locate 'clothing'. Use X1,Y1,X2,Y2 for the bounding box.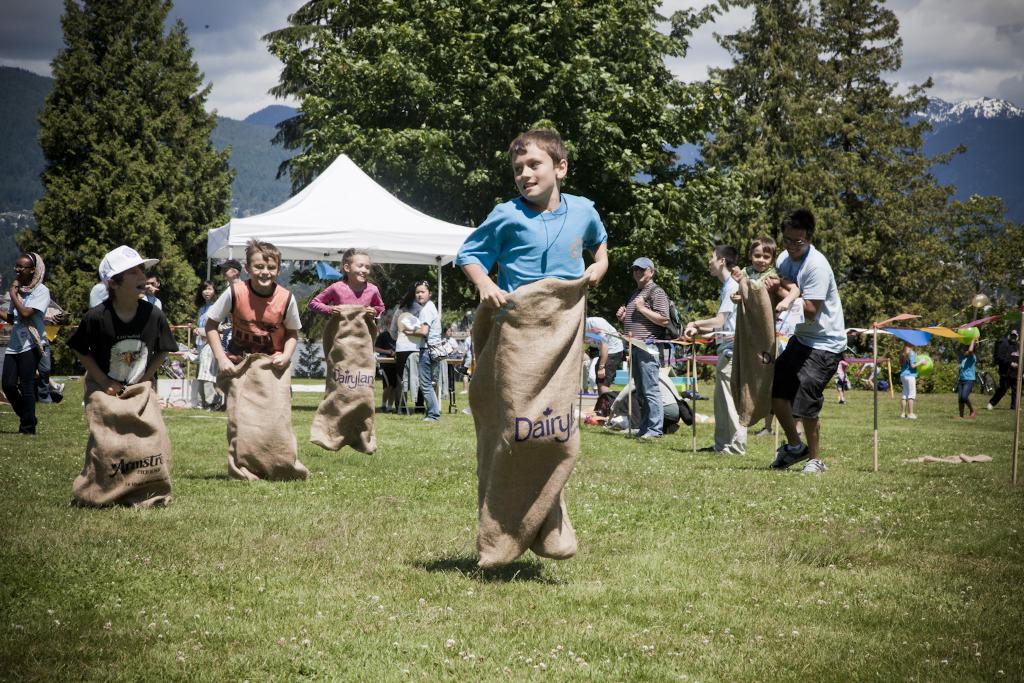
389,305,417,398.
